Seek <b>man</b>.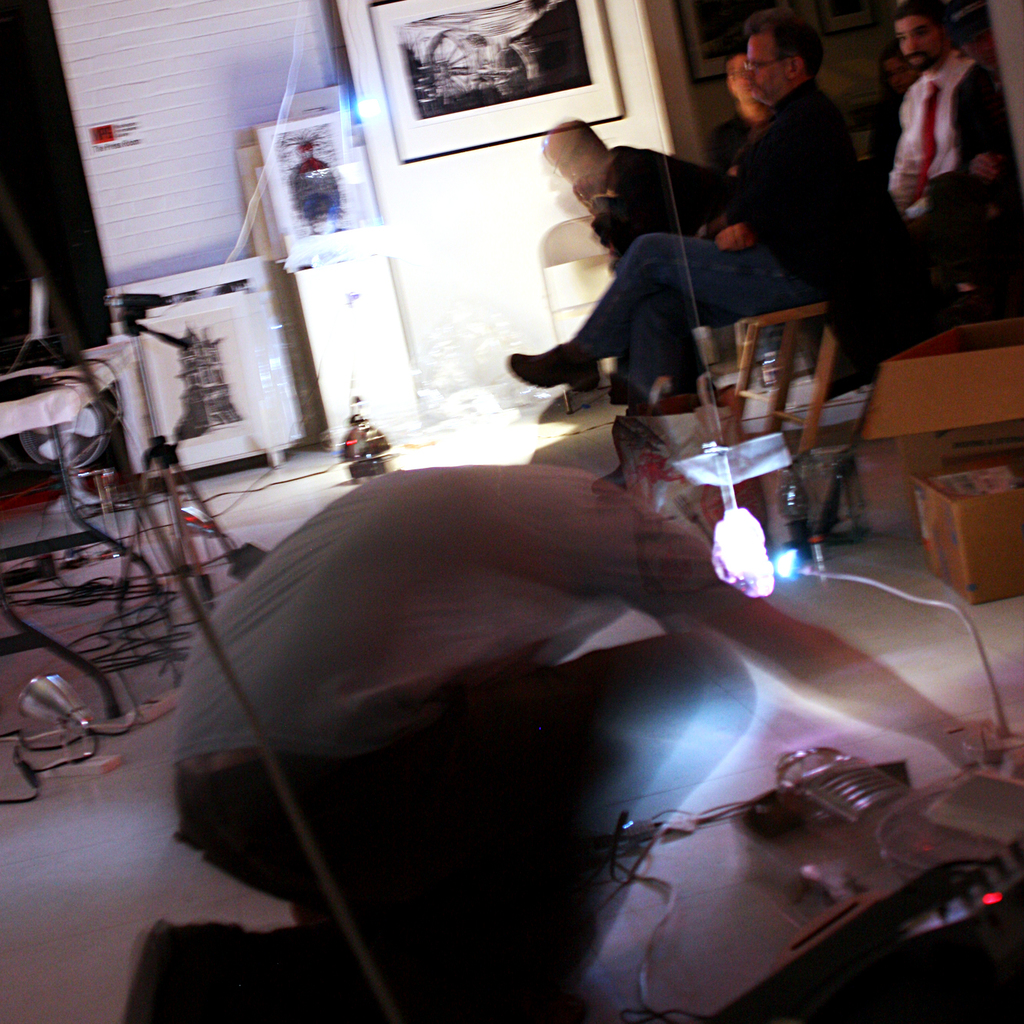
box=[535, 118, 742, 413].
